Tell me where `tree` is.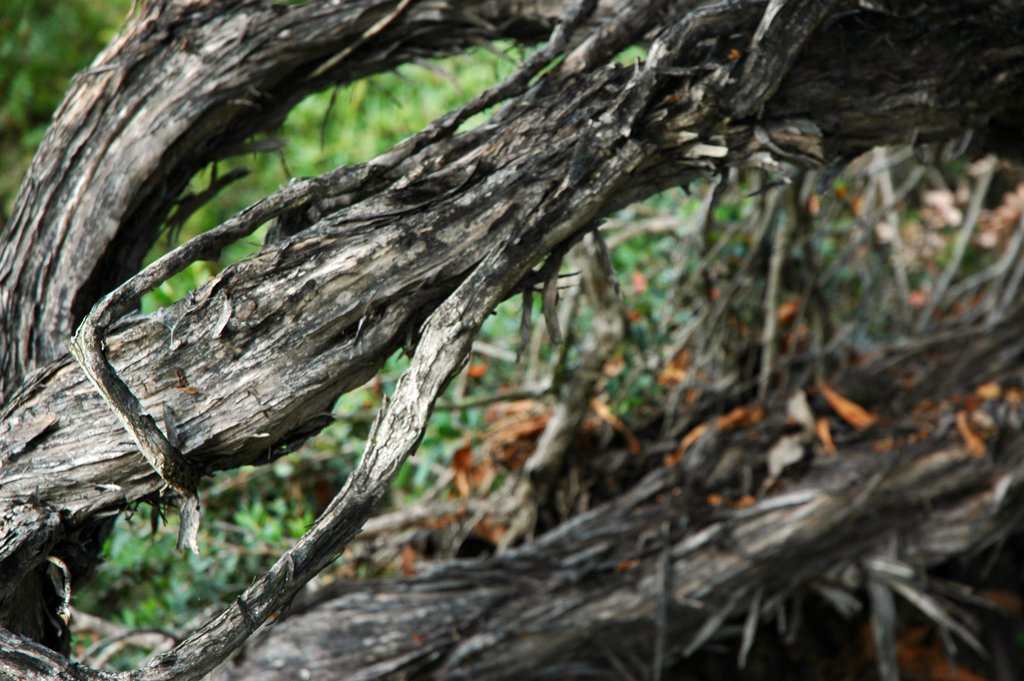
`tree` is at (0,0,1020,680).
